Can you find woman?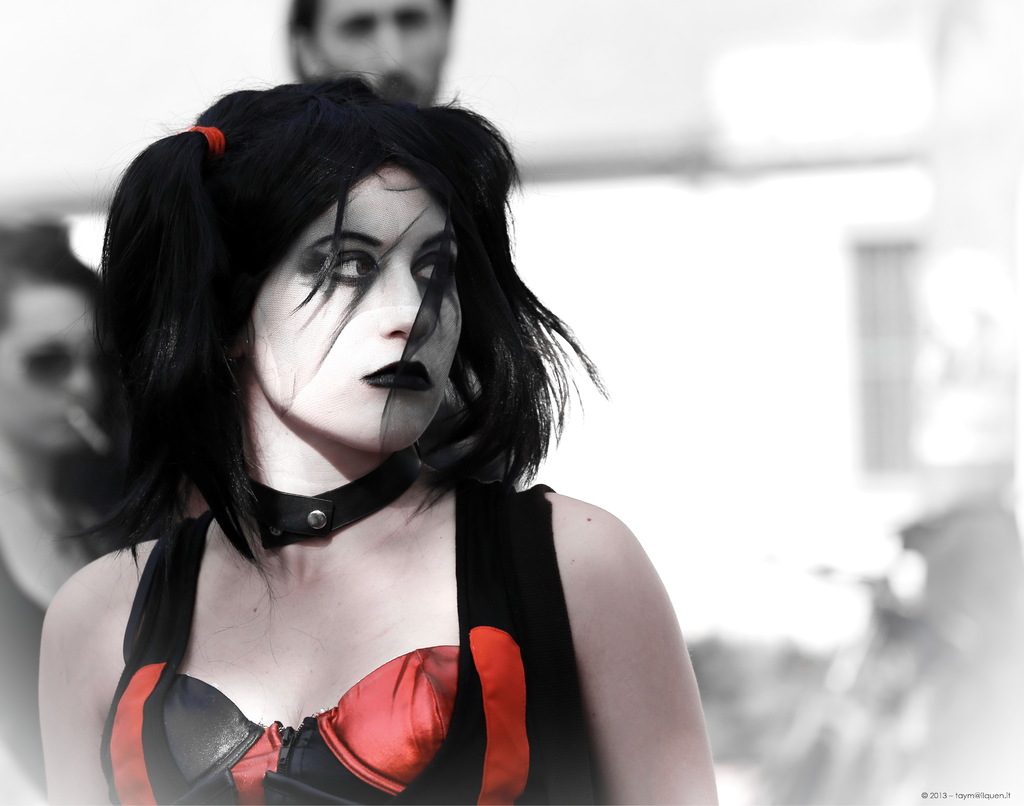
Yes, bounding box: (x1=20, y1=73, x2=727, y2=805).
